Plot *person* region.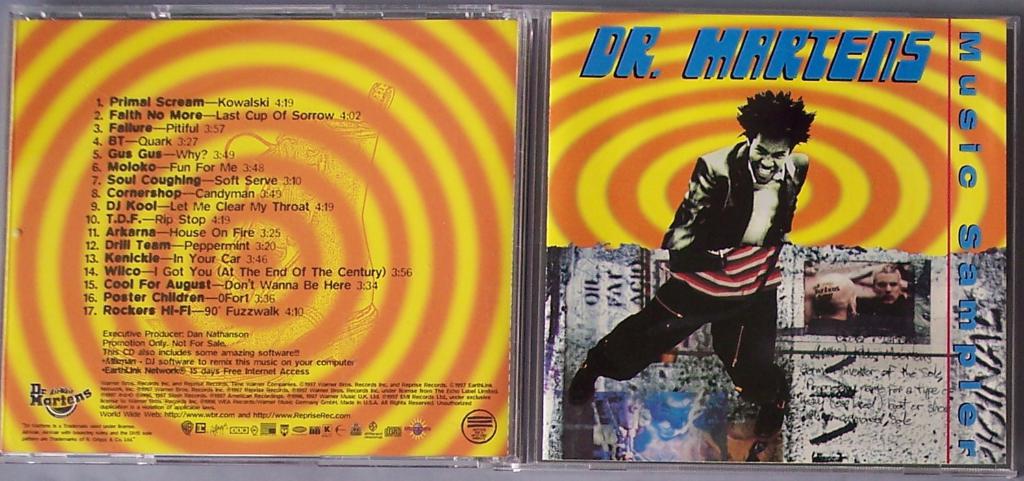
Plotted at Rect(566, 87, 821, 437).
